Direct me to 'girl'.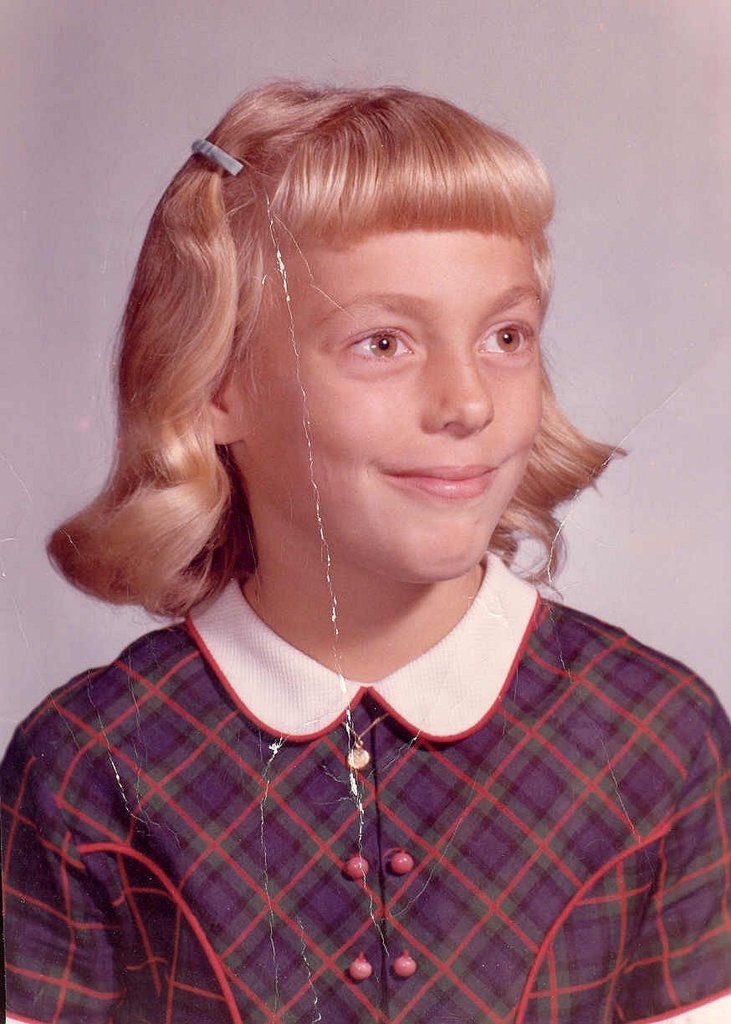
Direction: x1=0, y1=78, x2=730, y2=1023.
